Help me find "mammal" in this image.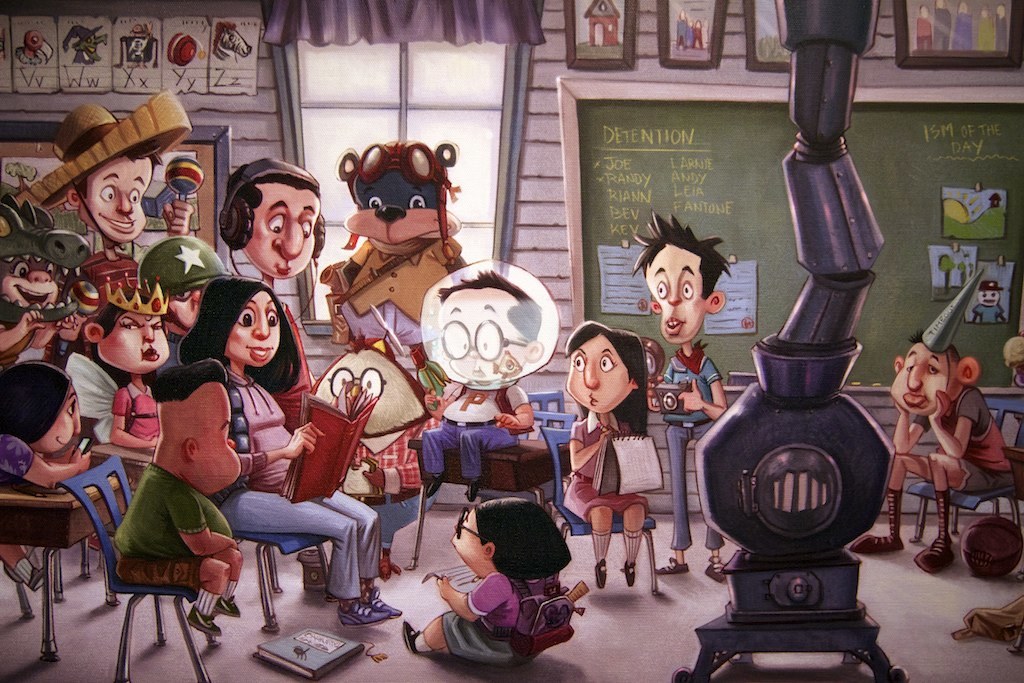
Found it: (179,273,405,629).
